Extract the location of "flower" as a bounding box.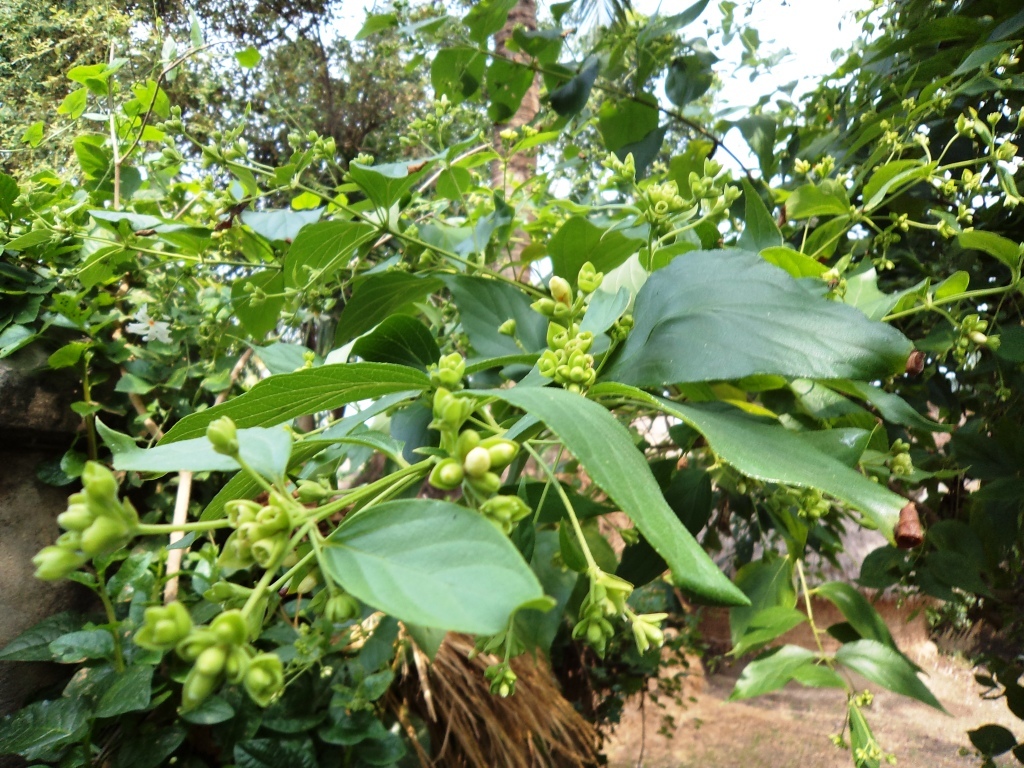
crop(549, 273, 571, 304).
